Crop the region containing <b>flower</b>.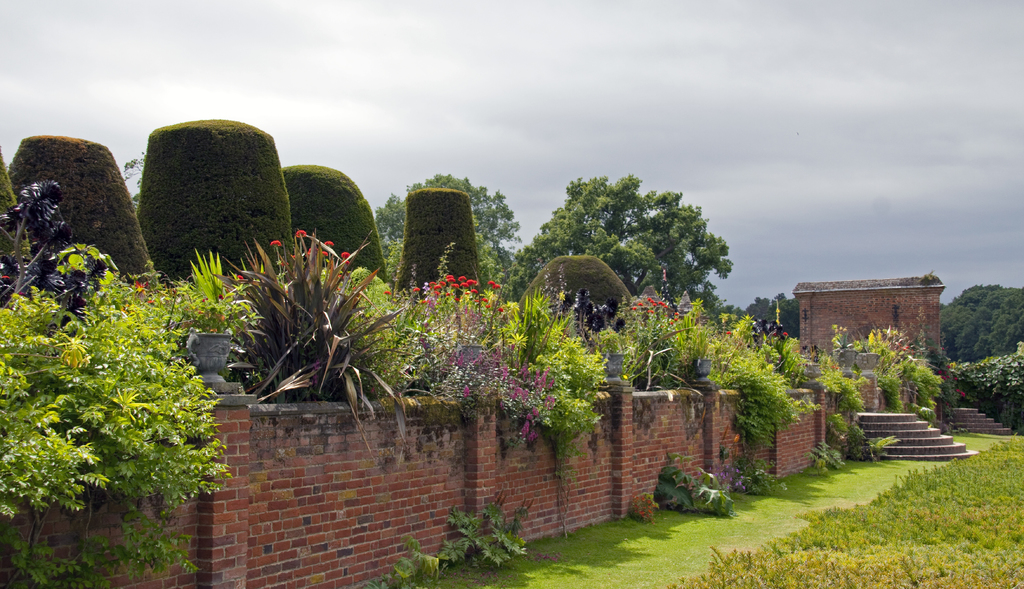
Crop region: {"x1": 218, "y1": 292, "x2": 226, "y2": 301}.
